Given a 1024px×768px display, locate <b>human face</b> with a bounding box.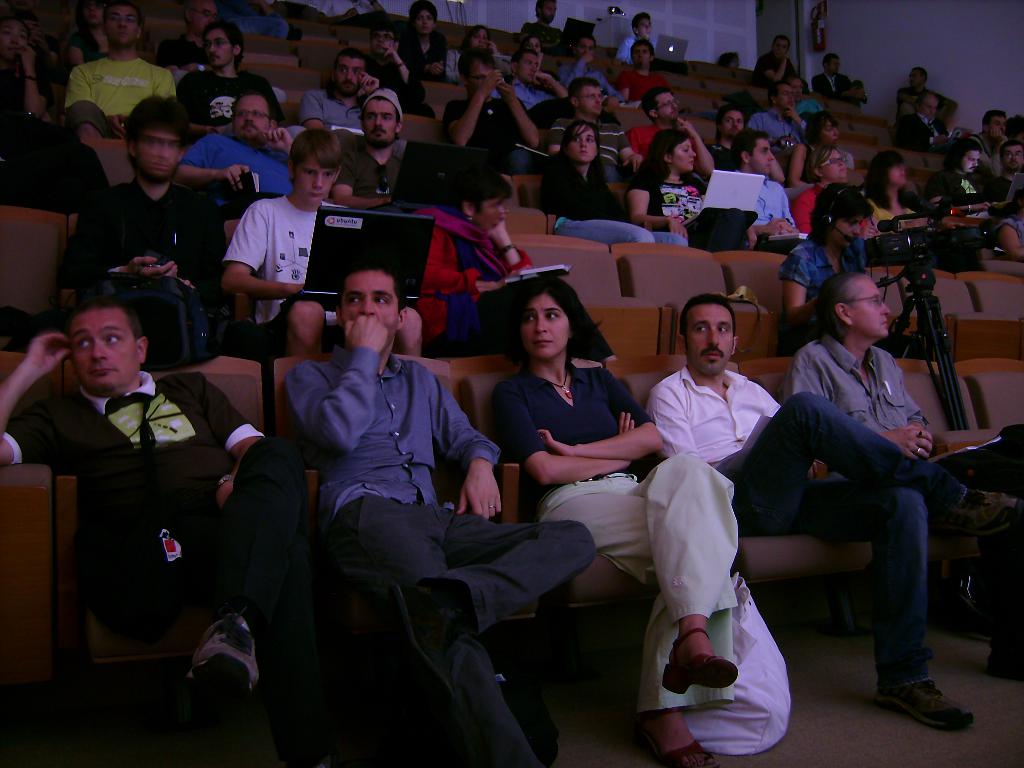
Located: BBox(890, 160, 904, 184).
